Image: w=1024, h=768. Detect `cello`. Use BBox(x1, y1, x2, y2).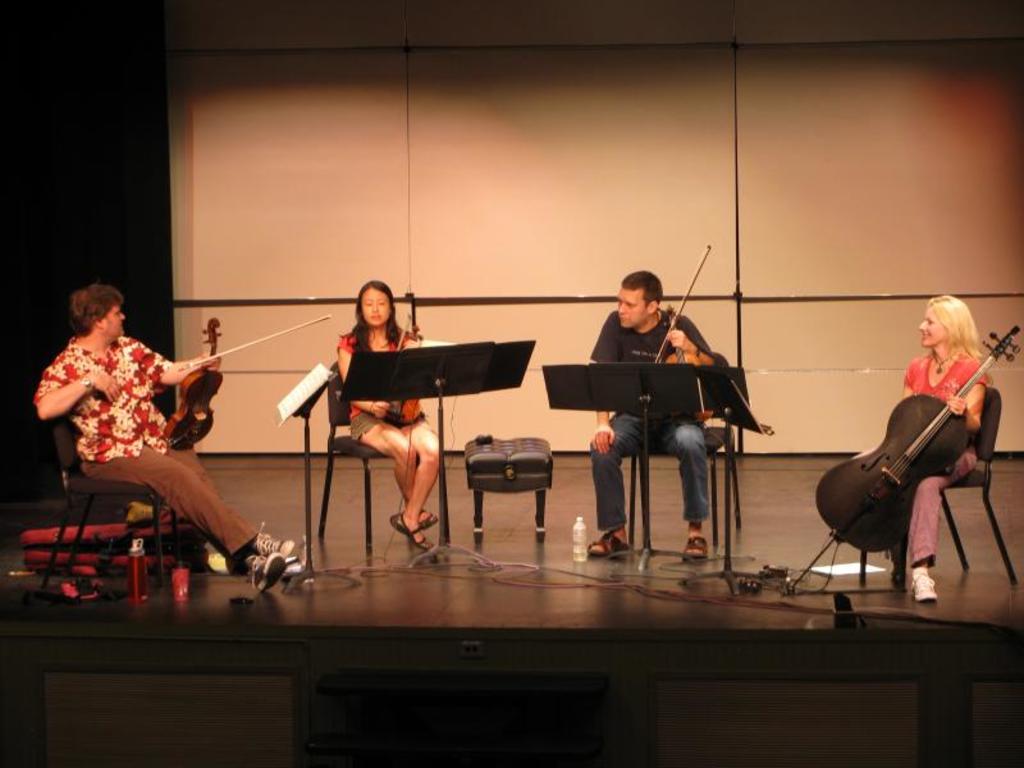
BBox(595, 228, 722, 481).
